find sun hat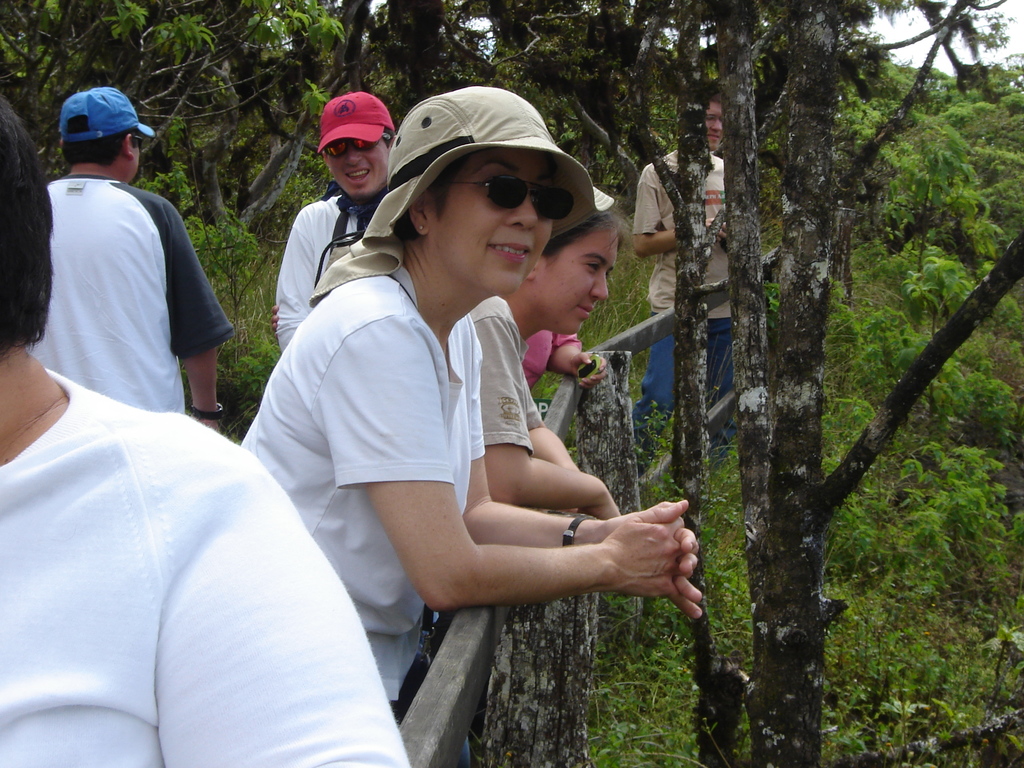
bbox(297, 77, 634, 307)
